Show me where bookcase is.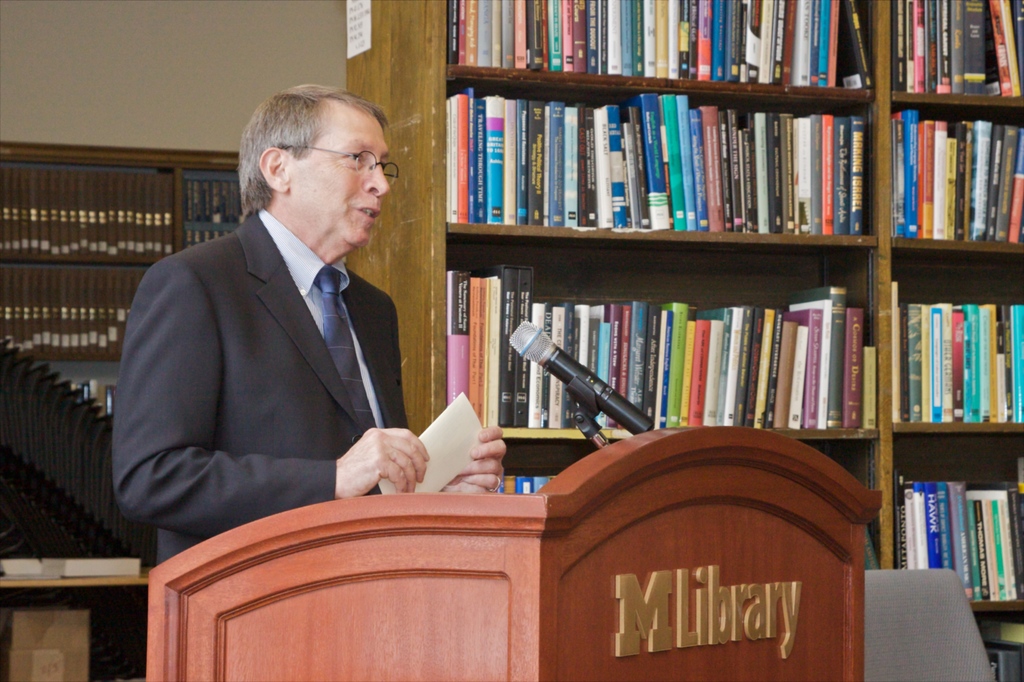
bookcase is at {"x1": 344, "y1": 0, "x2": 1023, "y2": 681}.
